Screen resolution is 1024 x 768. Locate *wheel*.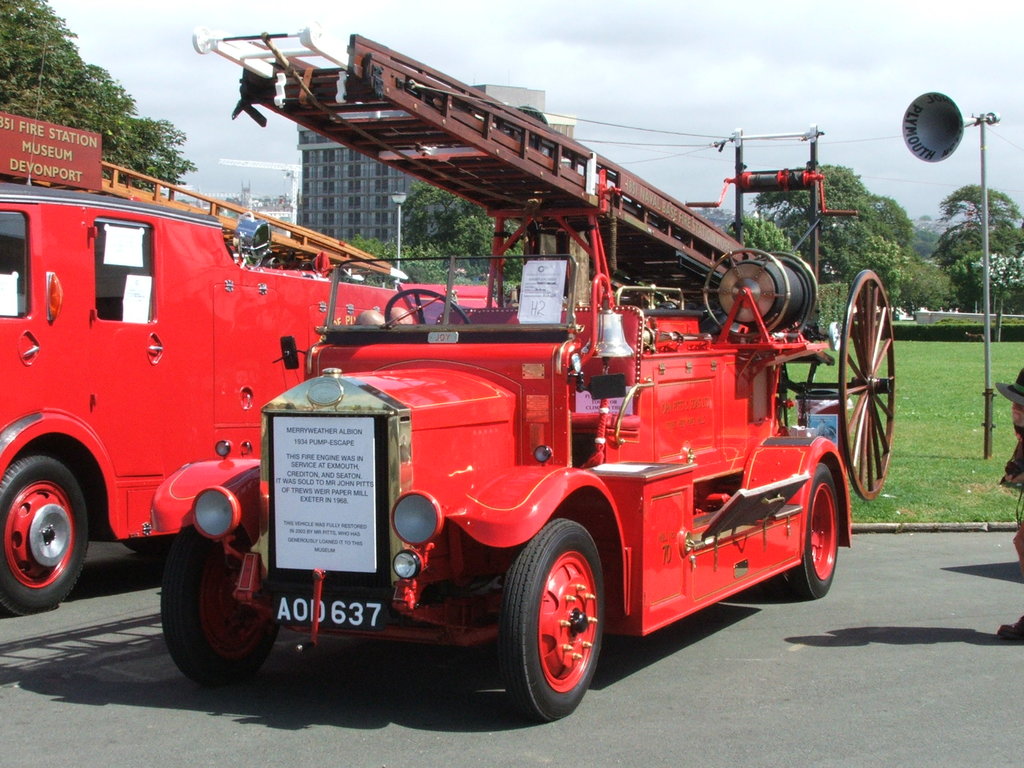
detection(492, 508, 614, 719).
